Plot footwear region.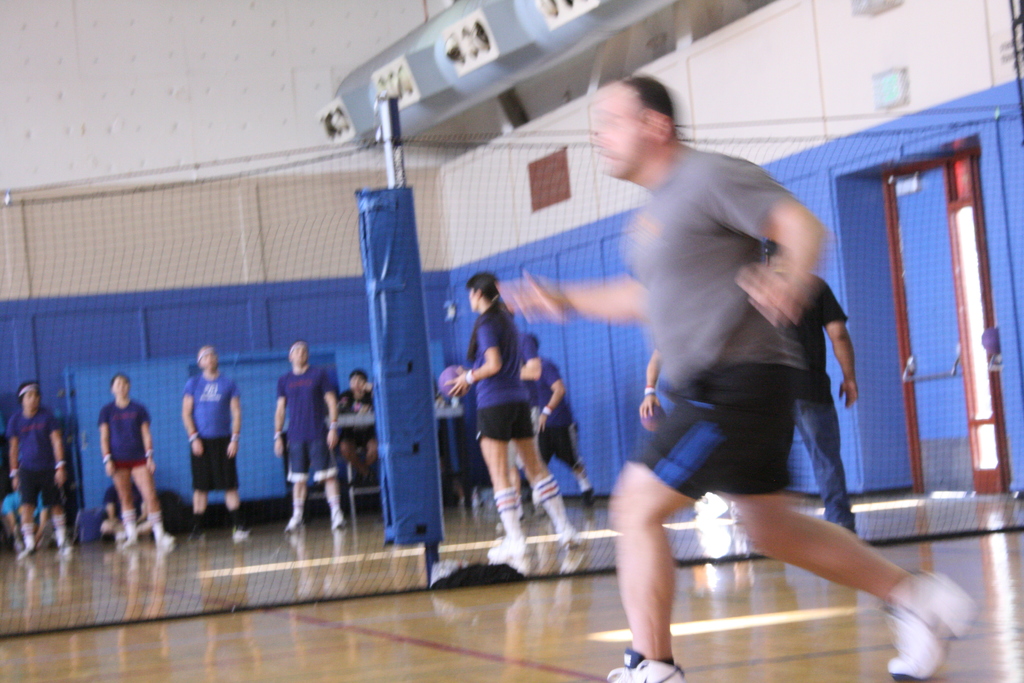
Plotted at [875,566,982,682].
